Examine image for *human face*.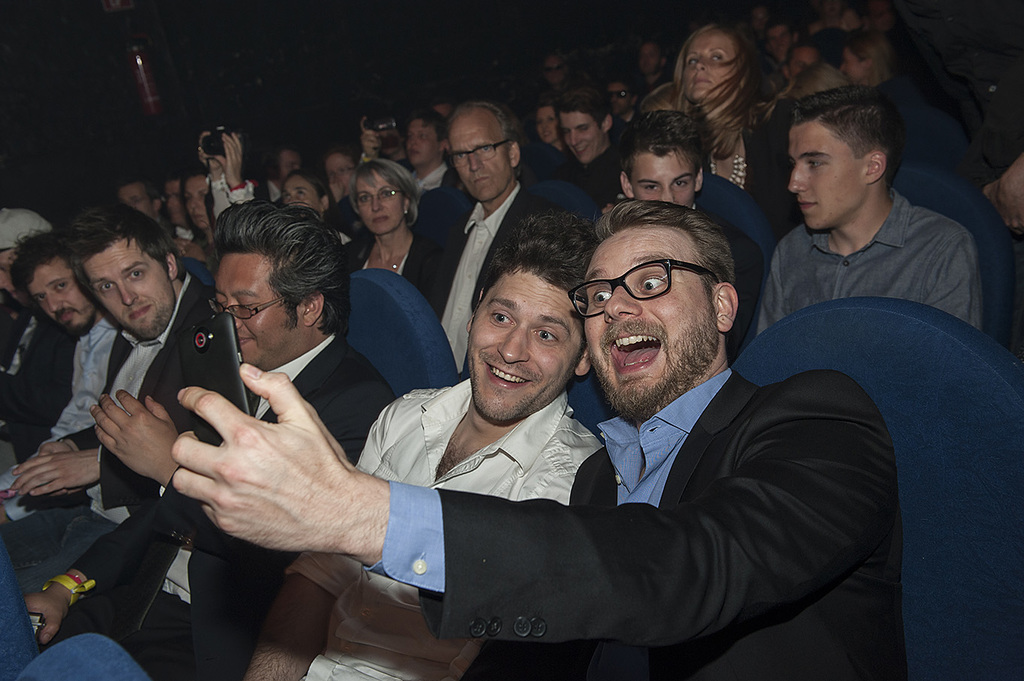
Examination result: [789, 122, 868, 230].
